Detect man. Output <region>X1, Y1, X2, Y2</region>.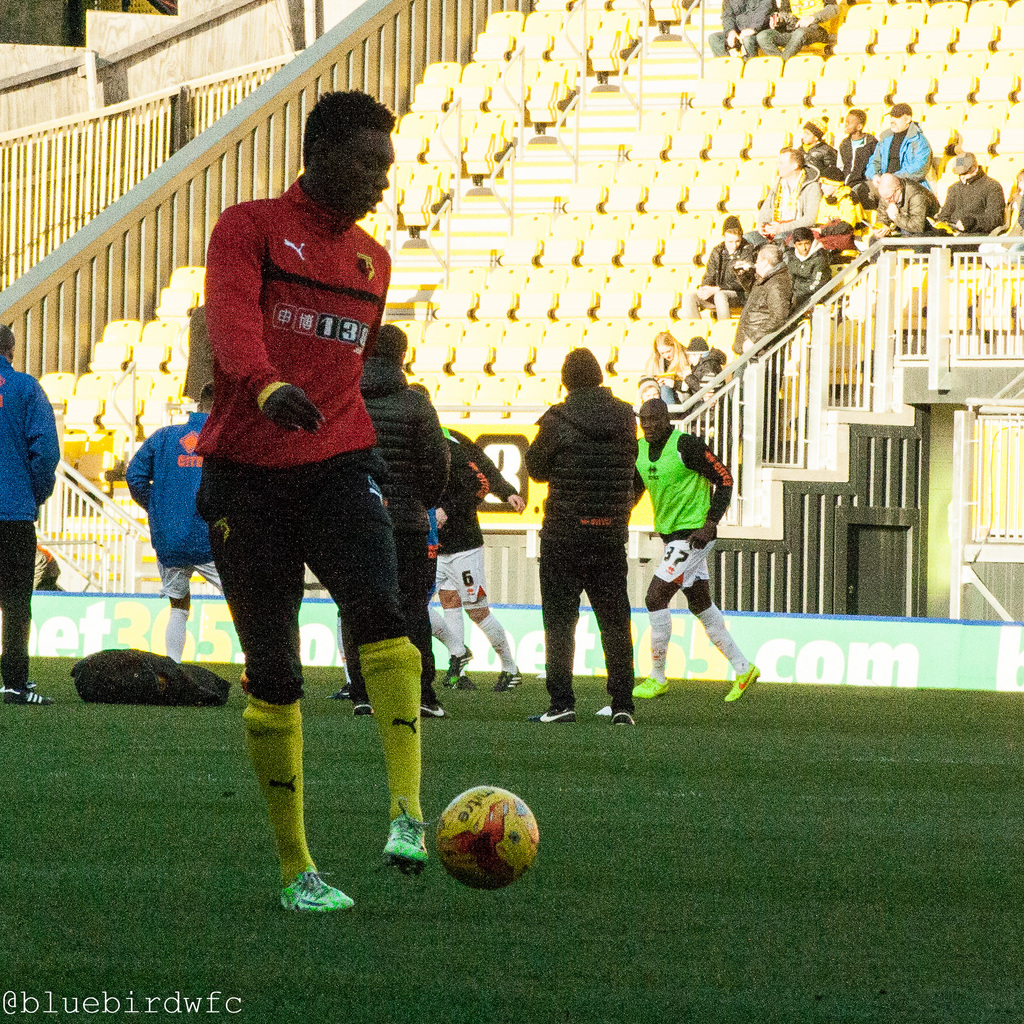
<region>746, 146, 826, 266</region>.
